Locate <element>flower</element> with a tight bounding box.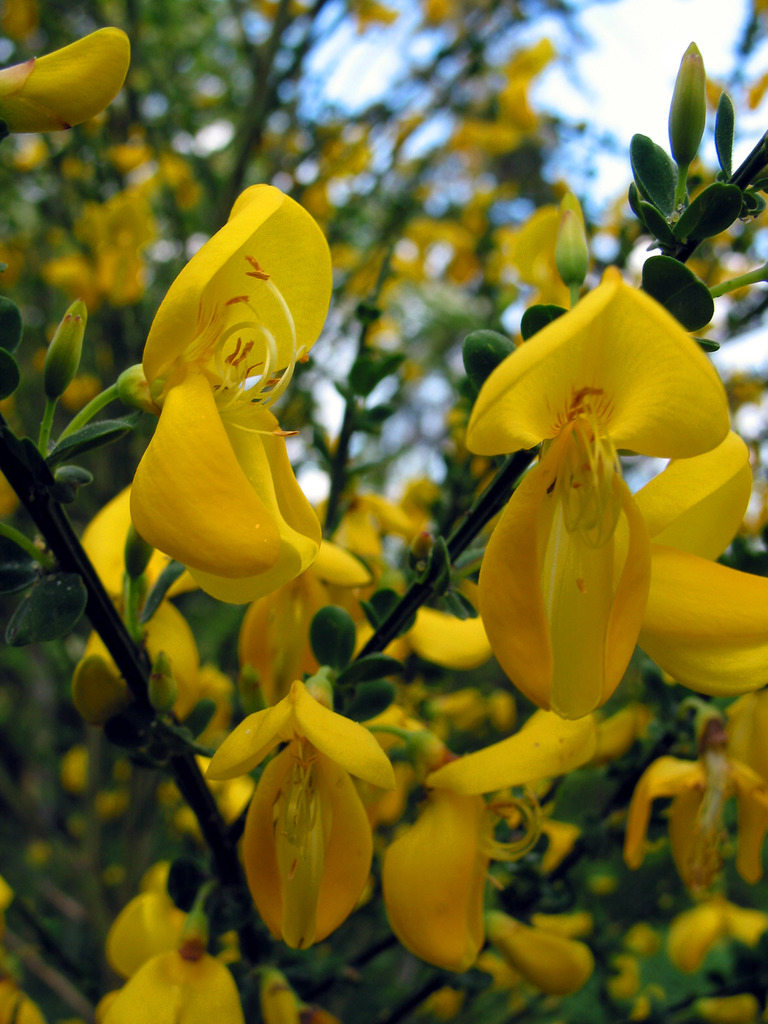
bbox(106, 173, 367, 610).
